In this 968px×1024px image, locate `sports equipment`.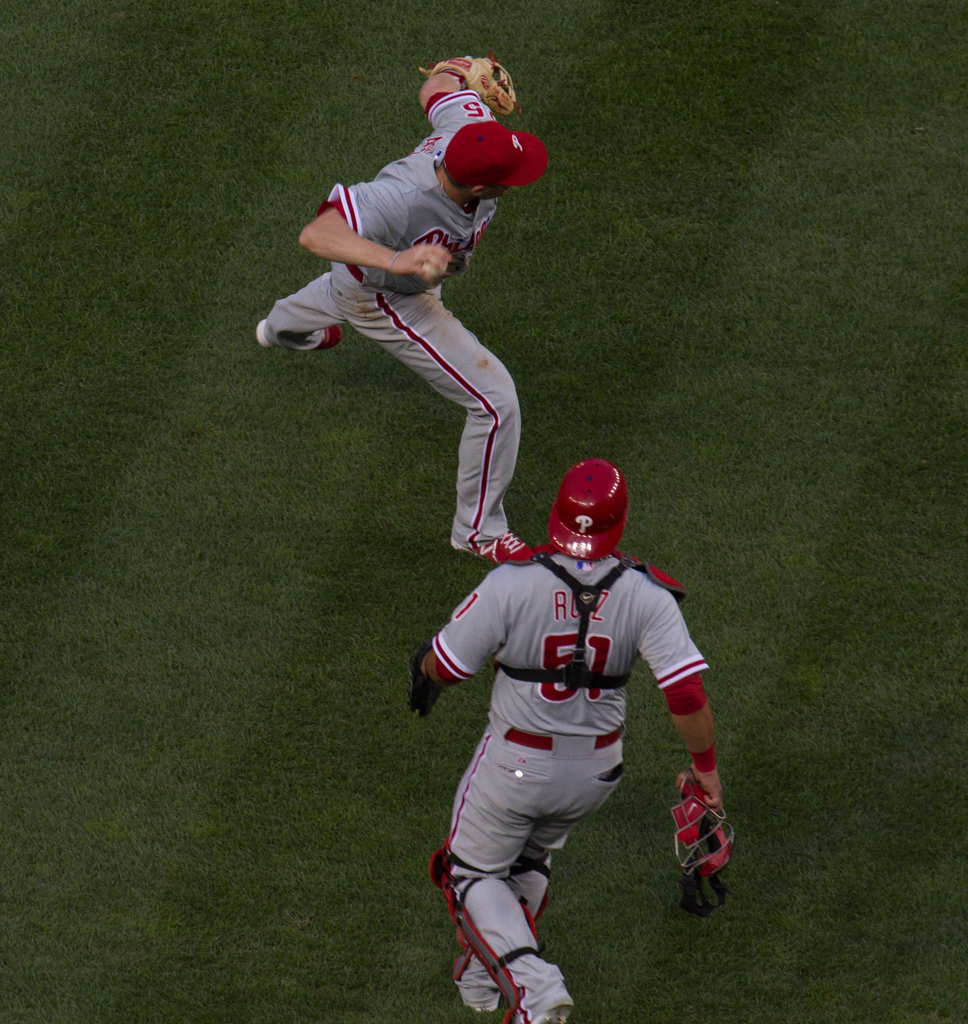
Bounding box: region(445, 845, 550, 986).
